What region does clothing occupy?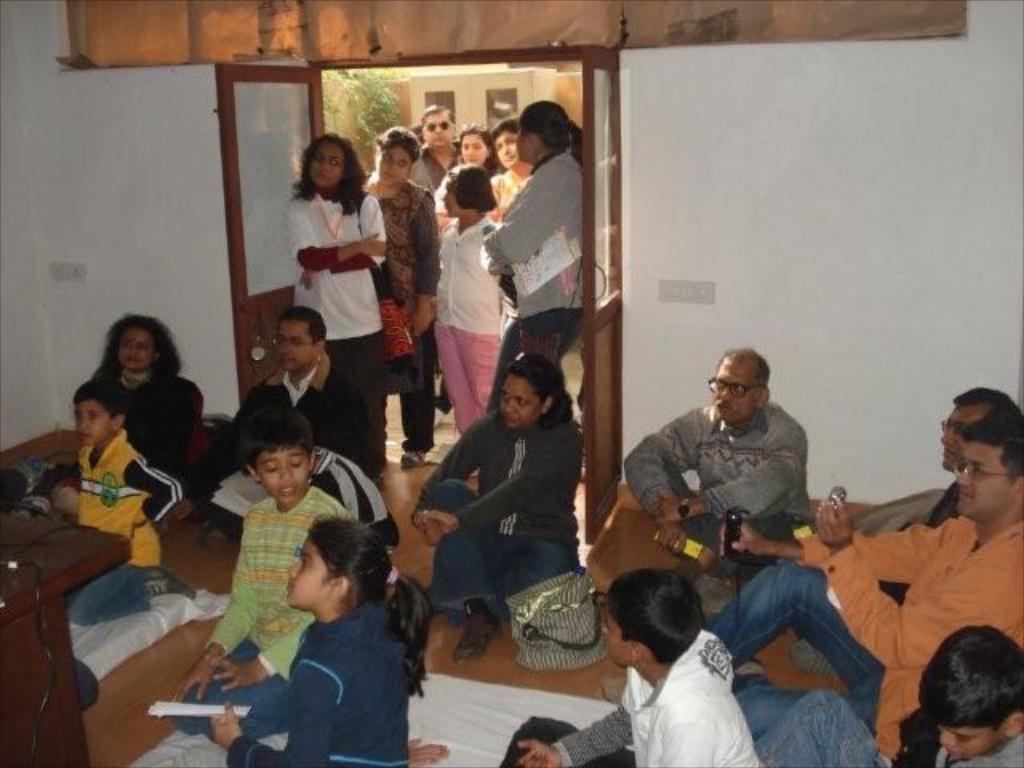
l=619, t=619, r=757, b=766.
